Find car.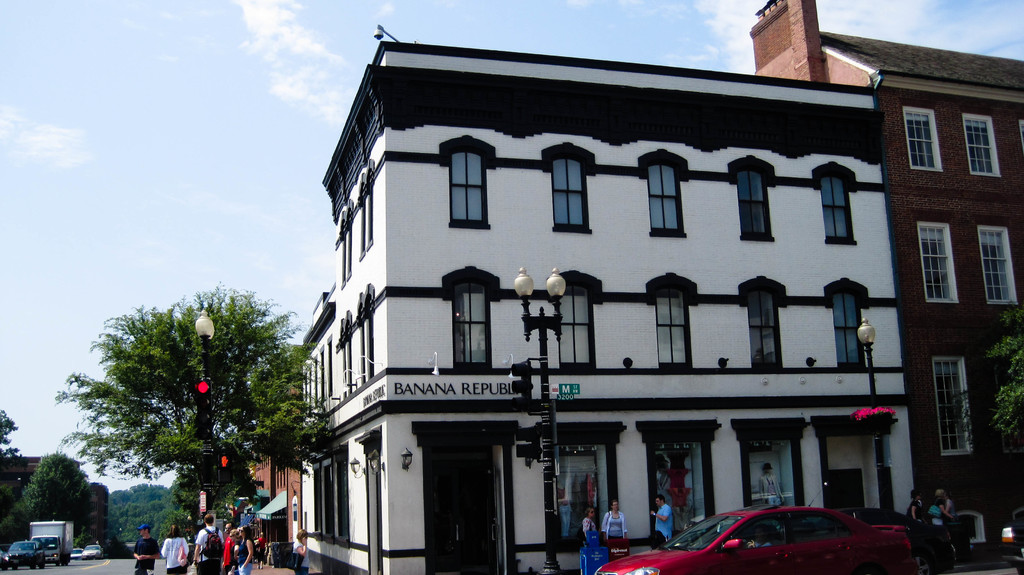
detection(89, 544, 104, 559).
